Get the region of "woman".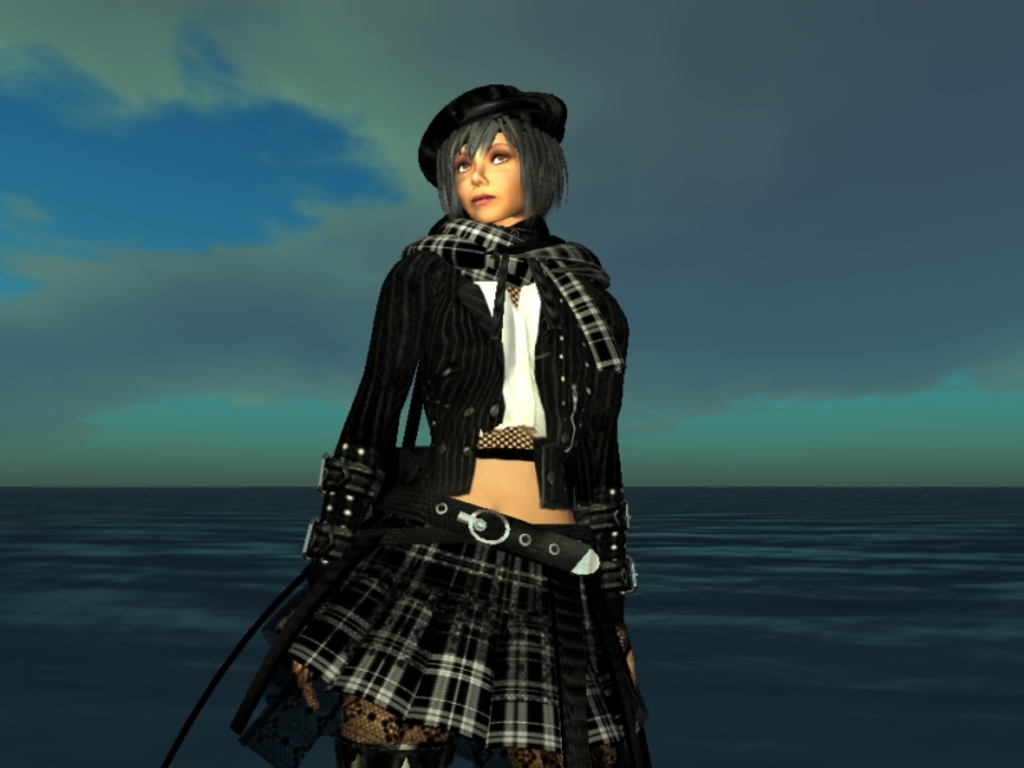
box(219, 50, 632, 767).
